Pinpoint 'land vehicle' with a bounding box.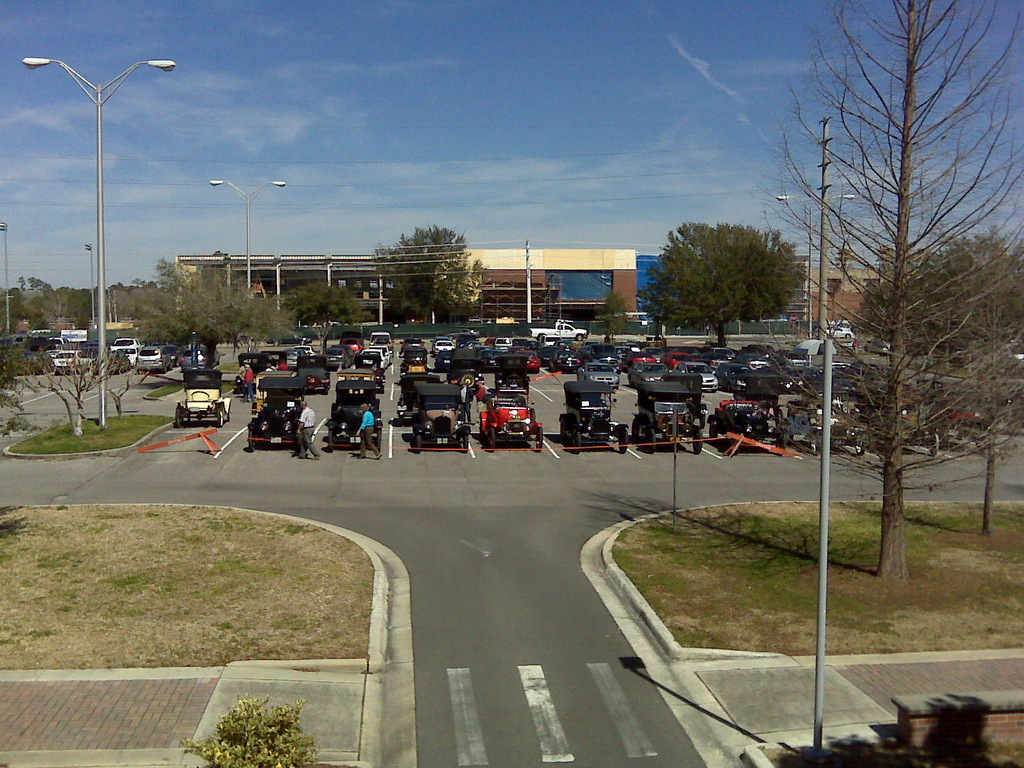
624:349:653:366.
